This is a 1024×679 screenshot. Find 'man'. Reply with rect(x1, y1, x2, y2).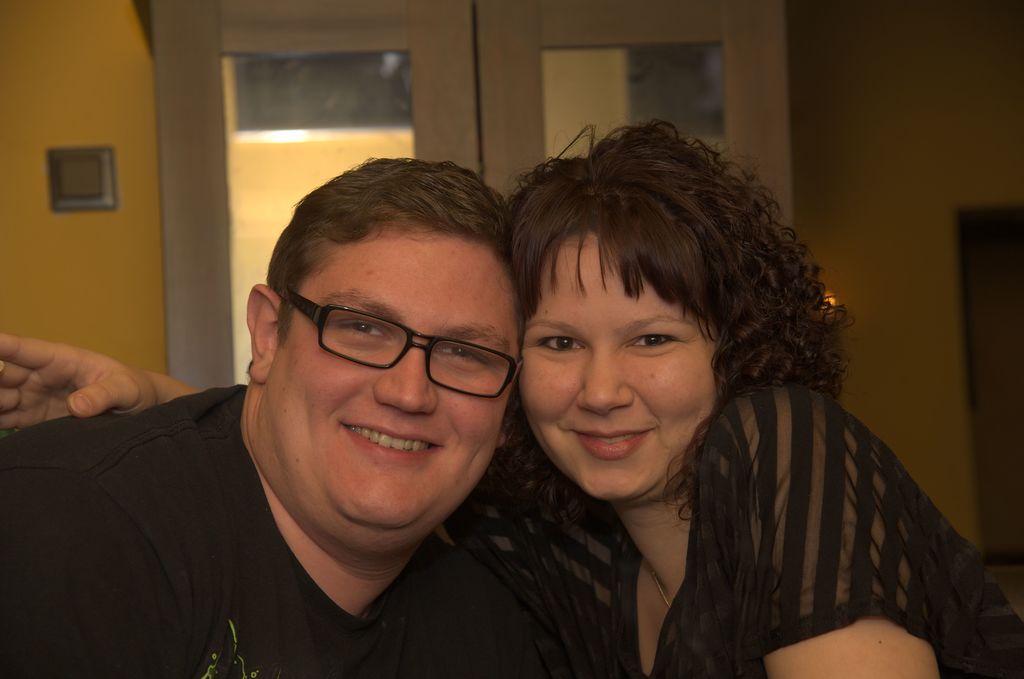
rect(0, 155, 598, 678).
